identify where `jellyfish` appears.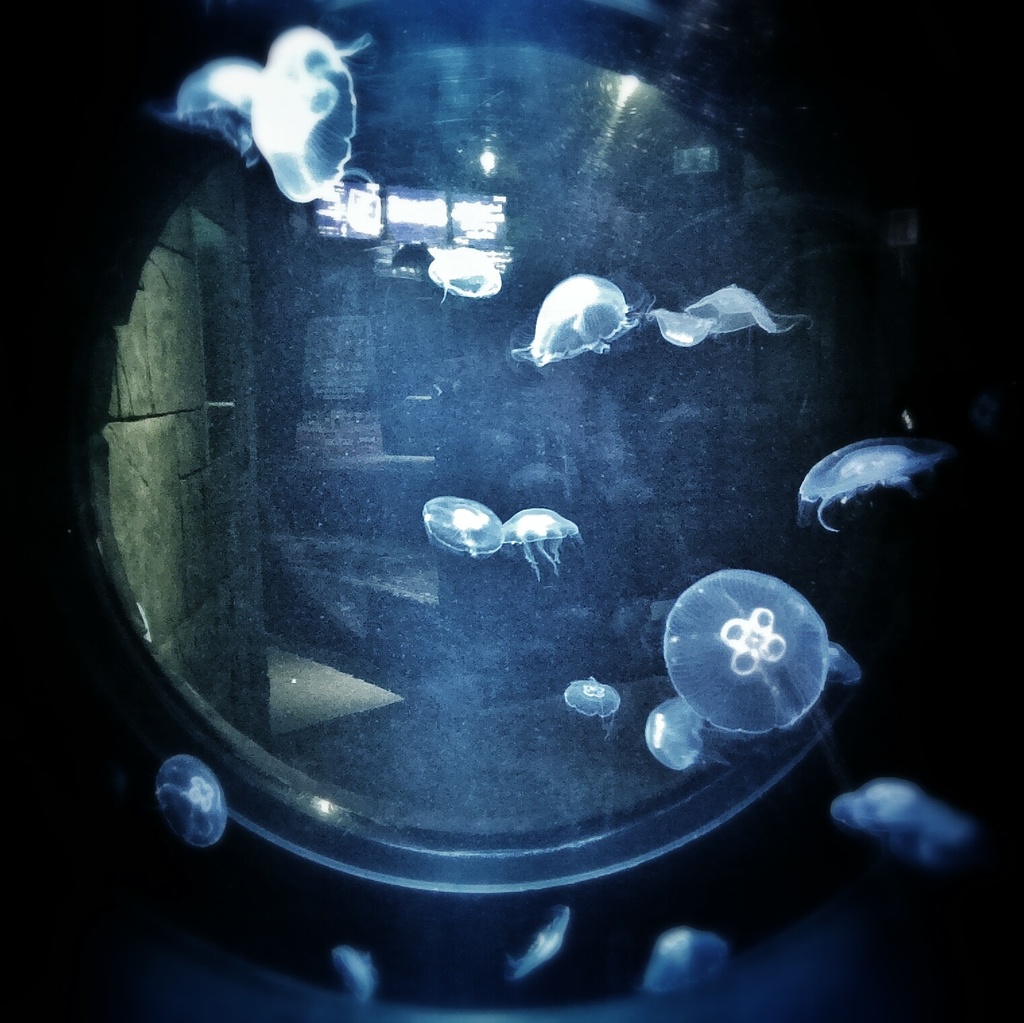
Appears at locate(658, 563, 833, 732).
